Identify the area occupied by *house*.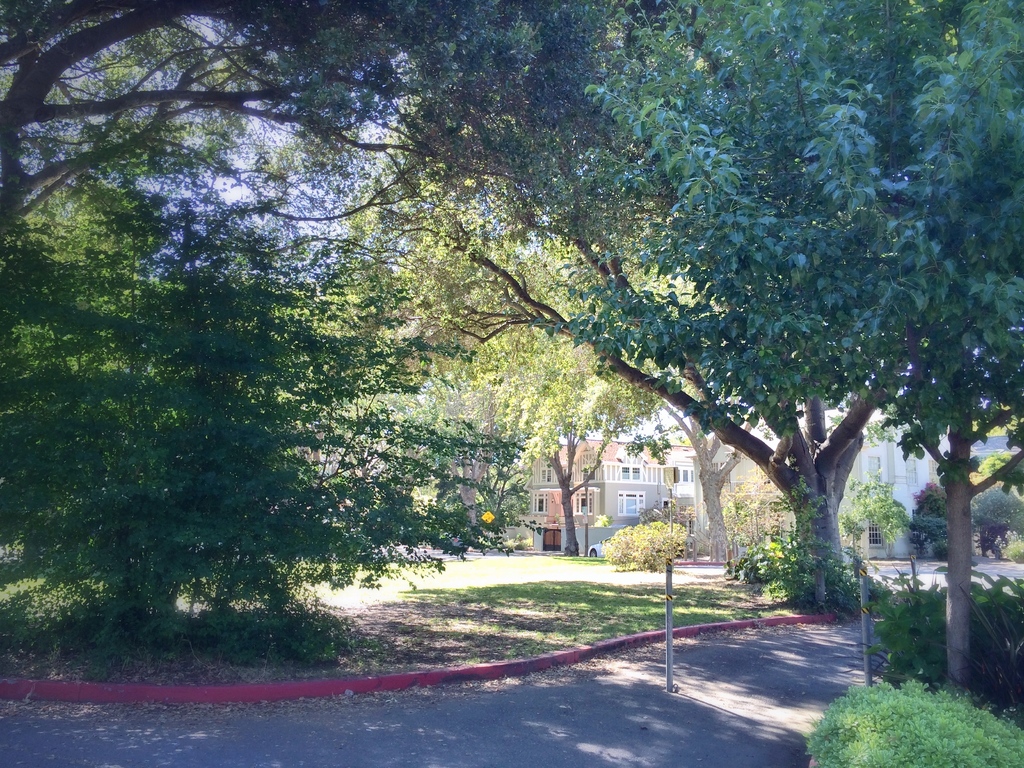
Area: bbox(502, 417, 748, 554).
